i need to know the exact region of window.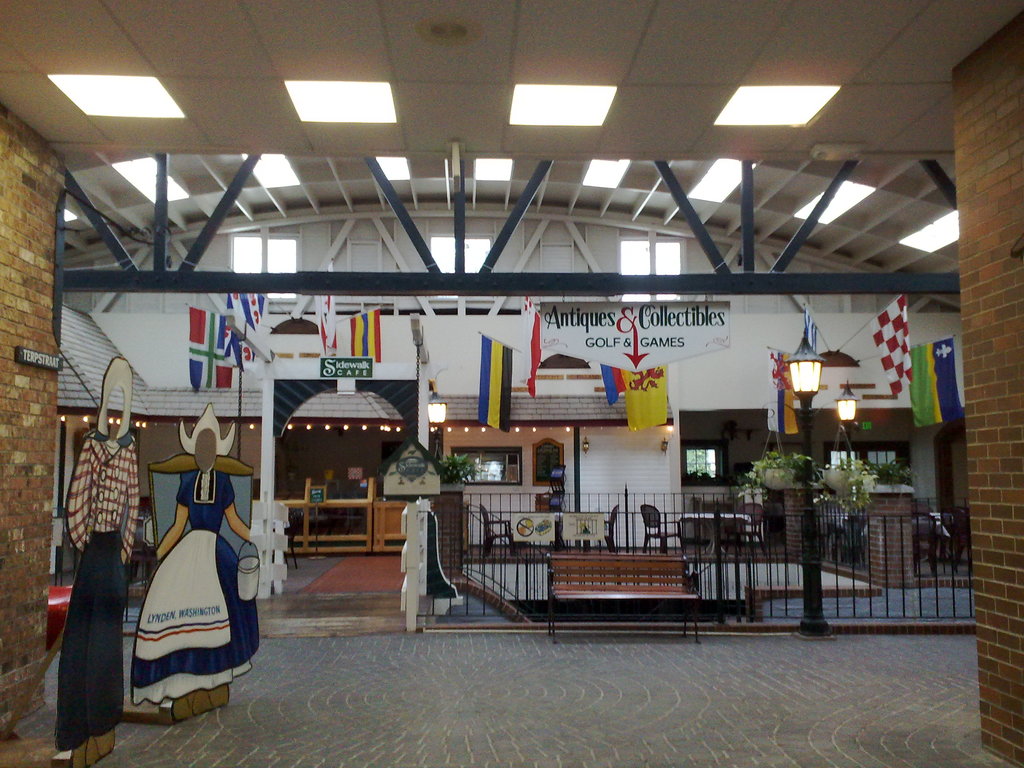
Region: x1=533 y1=438 x2=566 y2=486.
